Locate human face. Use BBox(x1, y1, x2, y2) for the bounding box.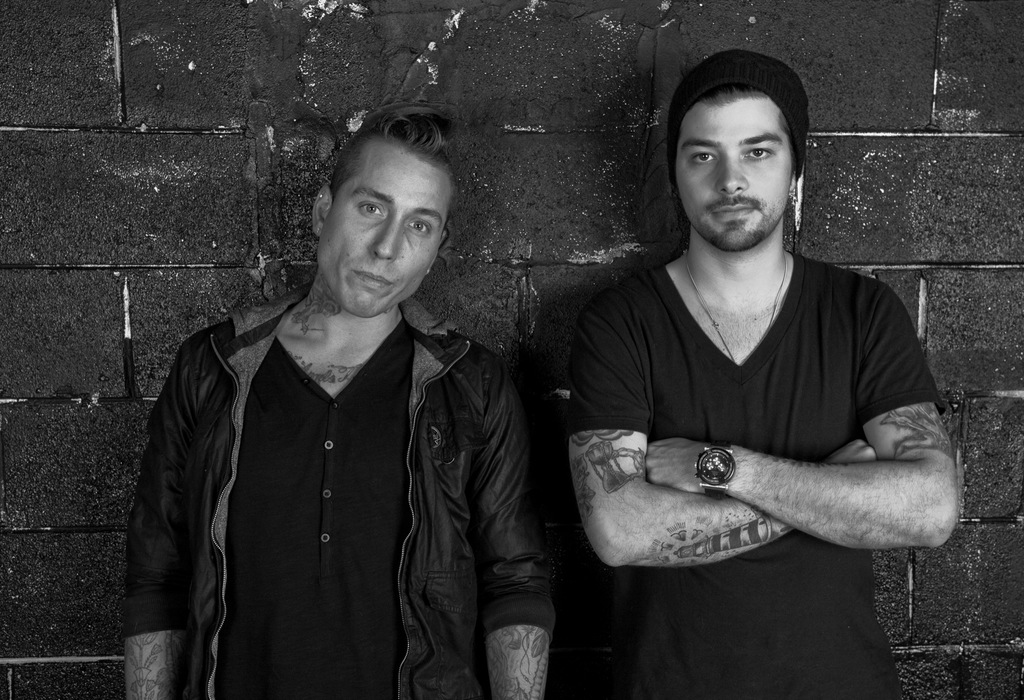
BBox(316, 165, 455, 321).
